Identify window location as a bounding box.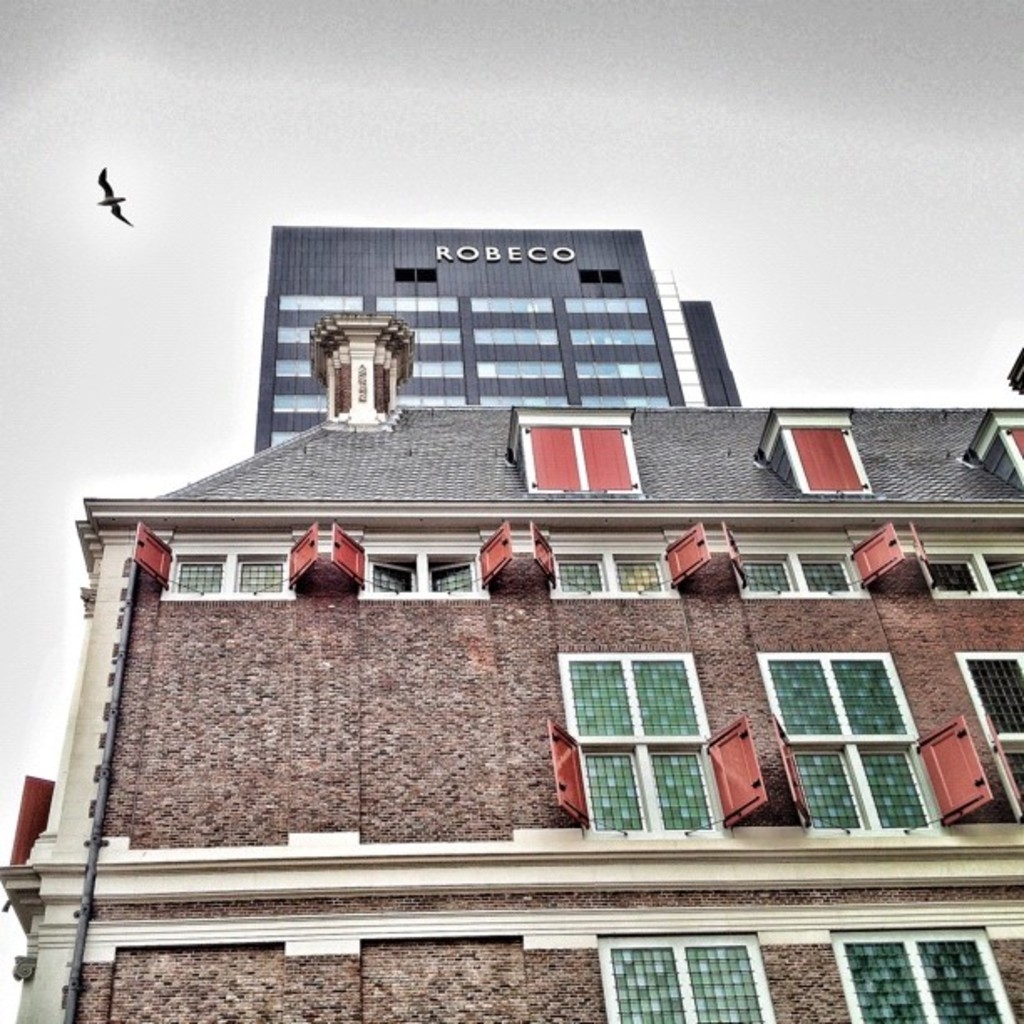
pyautogui.locateOnScreen(587, 935, 780, 1022).
